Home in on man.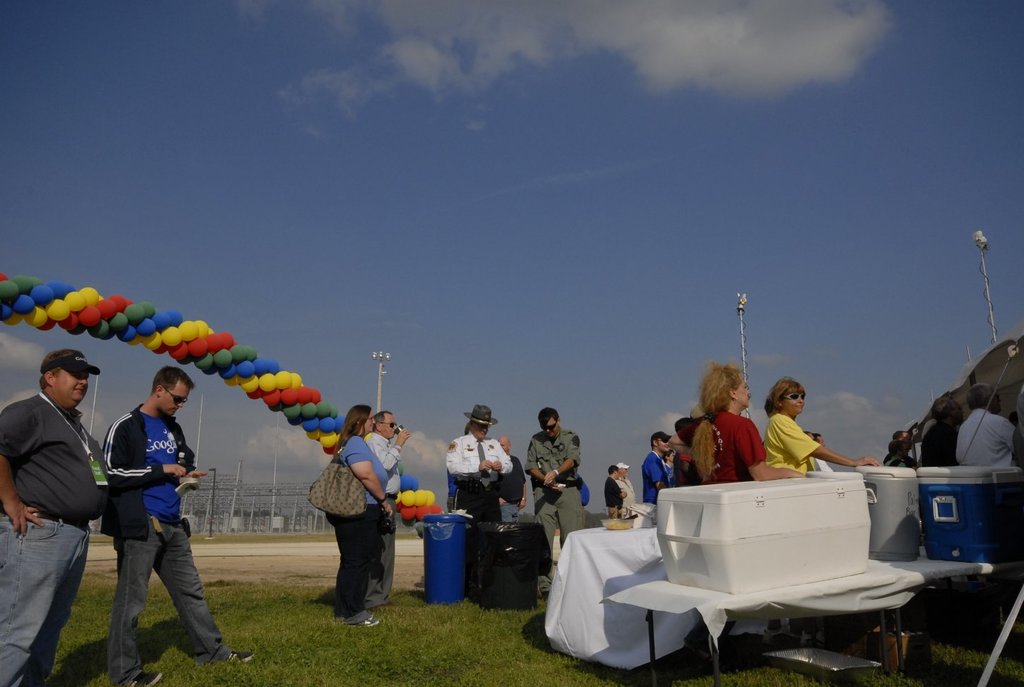
Homed in at (443,401,510,601).
